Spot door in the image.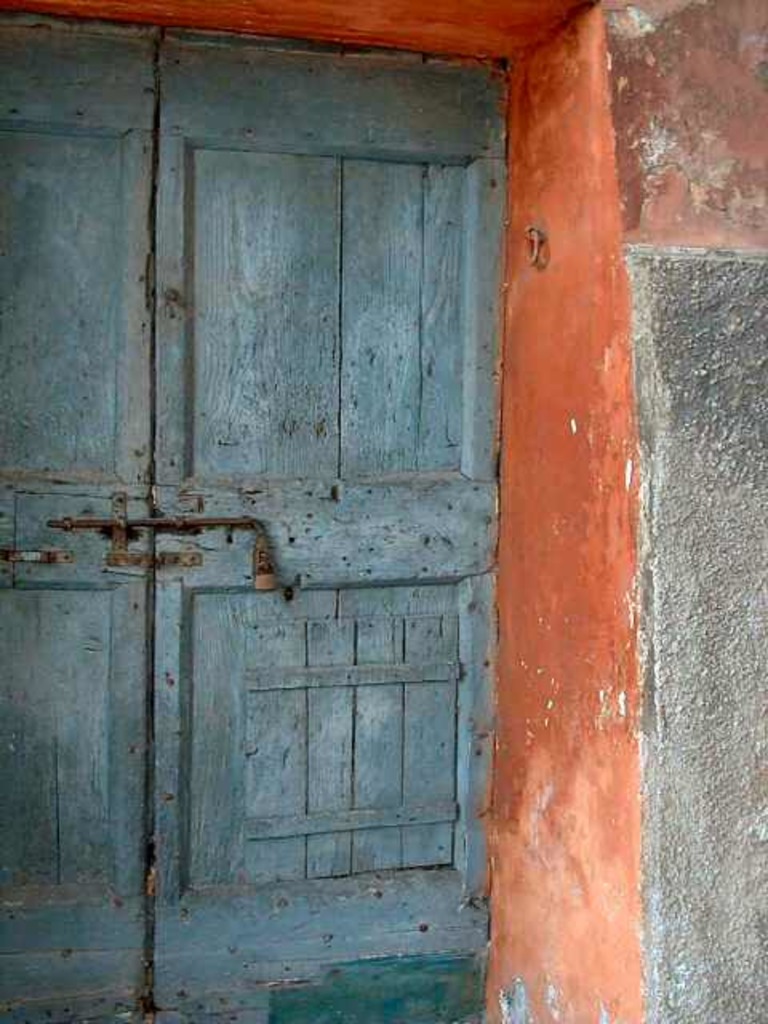
door found at l=0, t=11, r=502, b=1022.
